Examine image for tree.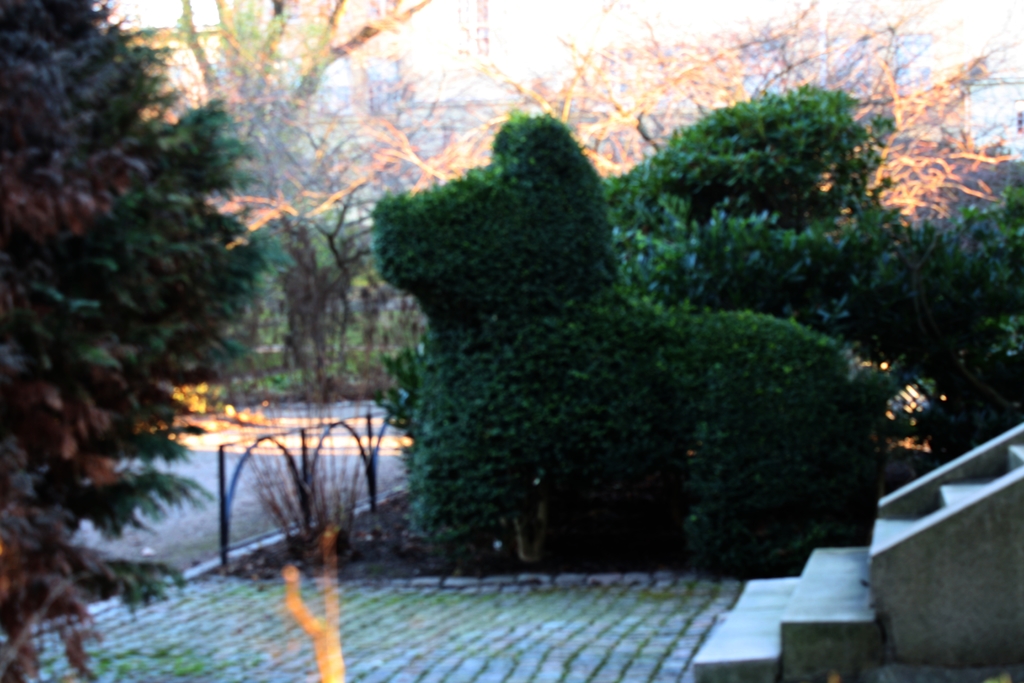
Examination result: select_region(141, 0, 450, 434).
